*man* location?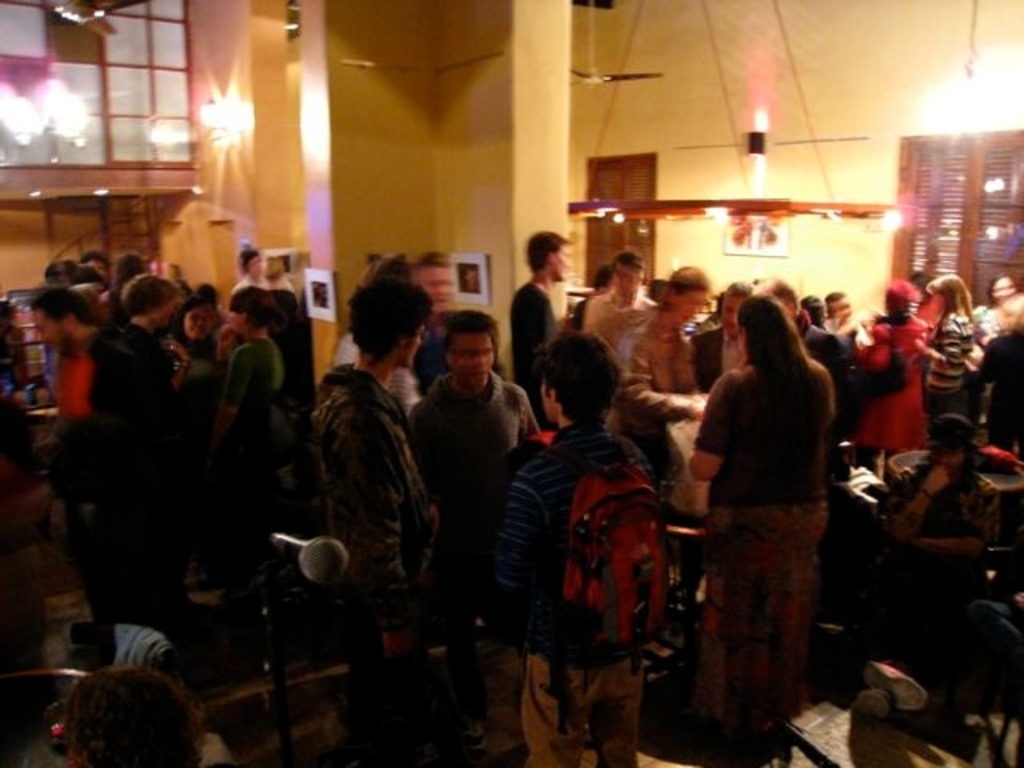
detection(240, 256, 261, 283)
